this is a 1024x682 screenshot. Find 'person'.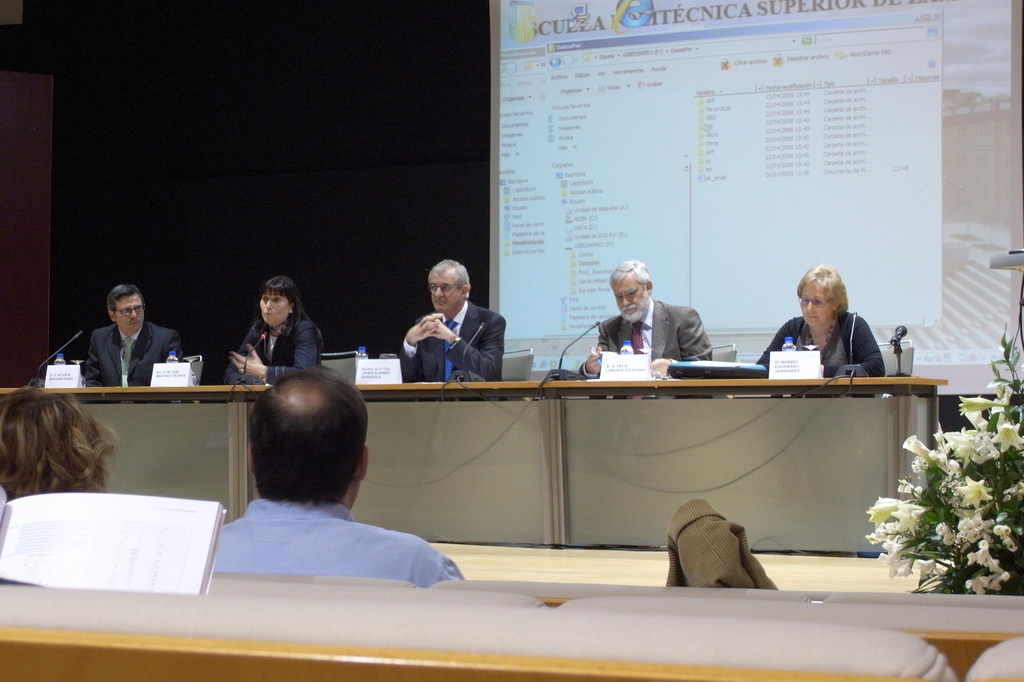
Bounding box: (81,283,179,385).
